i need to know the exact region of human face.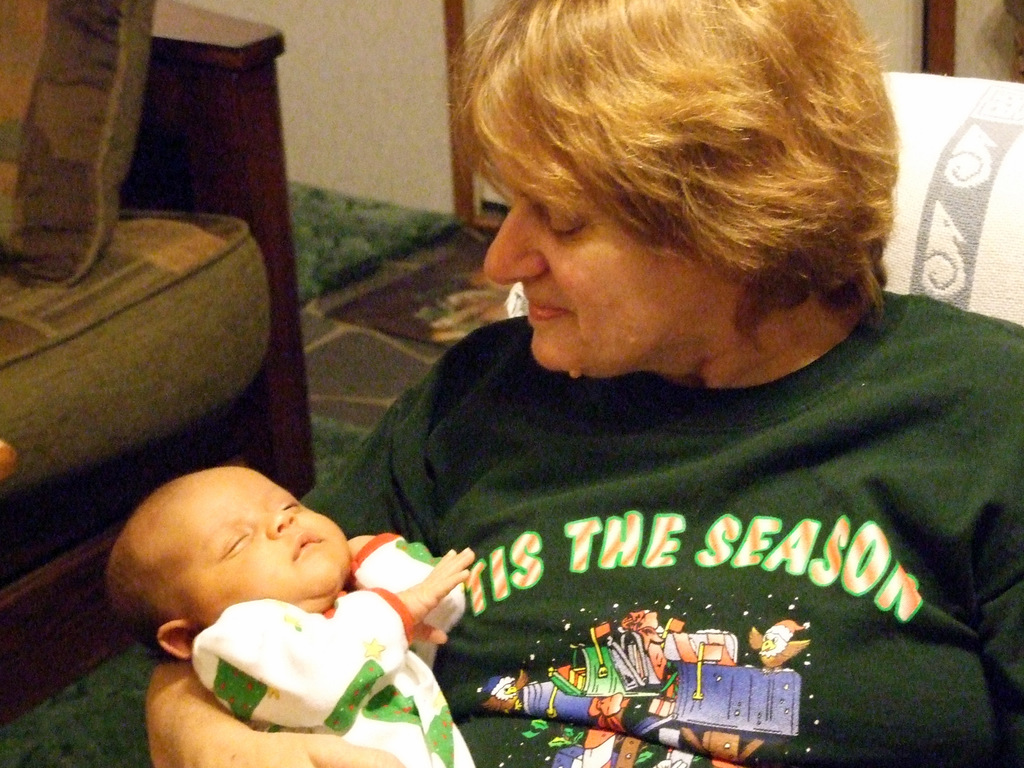
Region: locate(199, 481, 346, 600).
